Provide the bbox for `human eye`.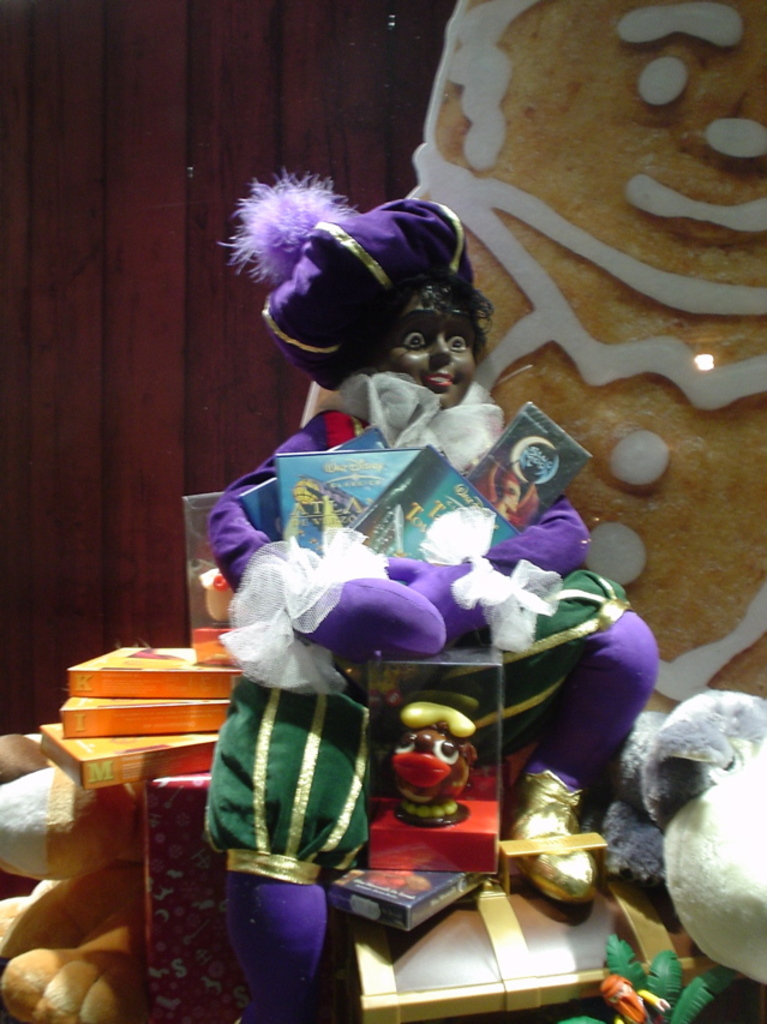
box=[445, 328, 471, 352].
